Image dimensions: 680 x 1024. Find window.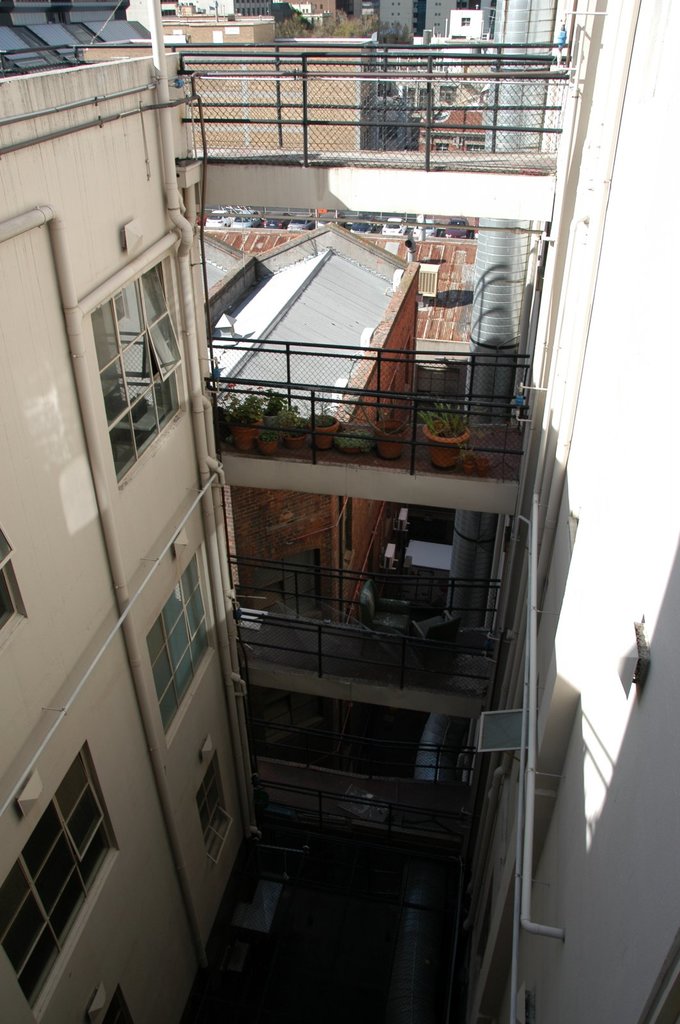
(137, 535, 216, 734).
